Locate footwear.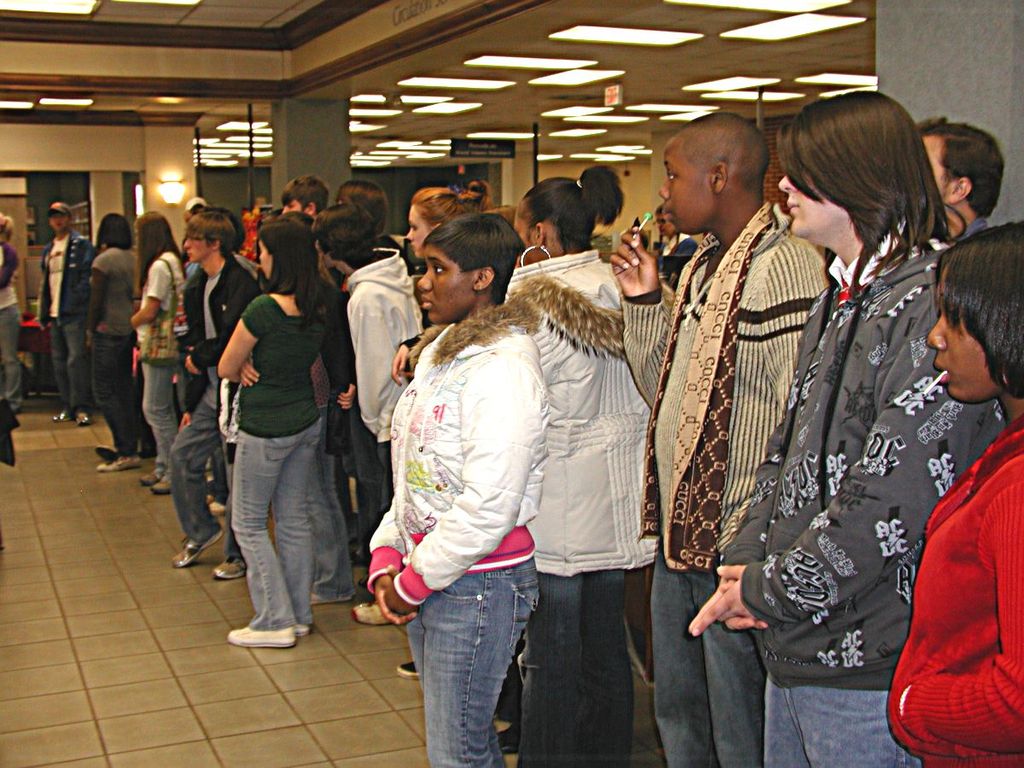
Bounding box: region(26, 387, 41, 404).
